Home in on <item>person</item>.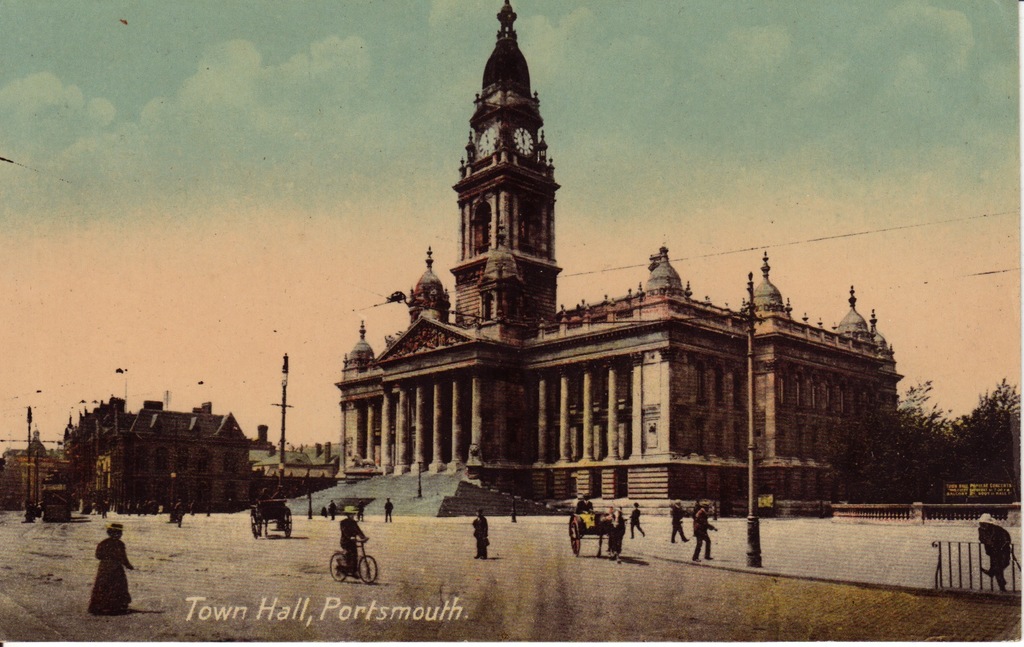
Homed in at box=[339, 504, 372, 582].
